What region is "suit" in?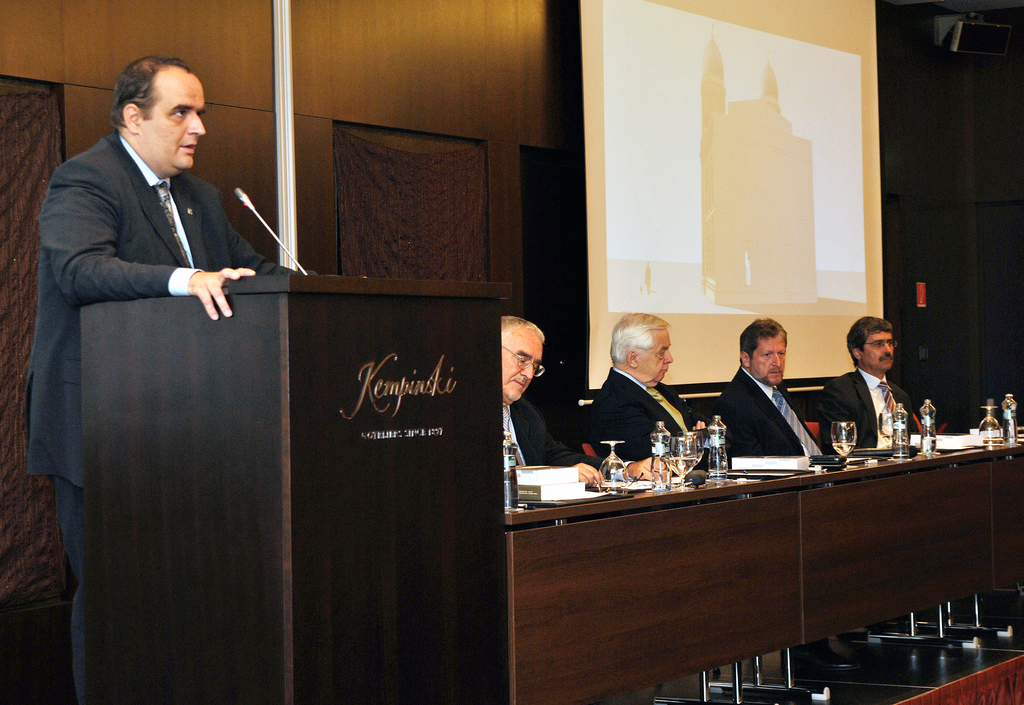
box(593, 373, 708, 466).
